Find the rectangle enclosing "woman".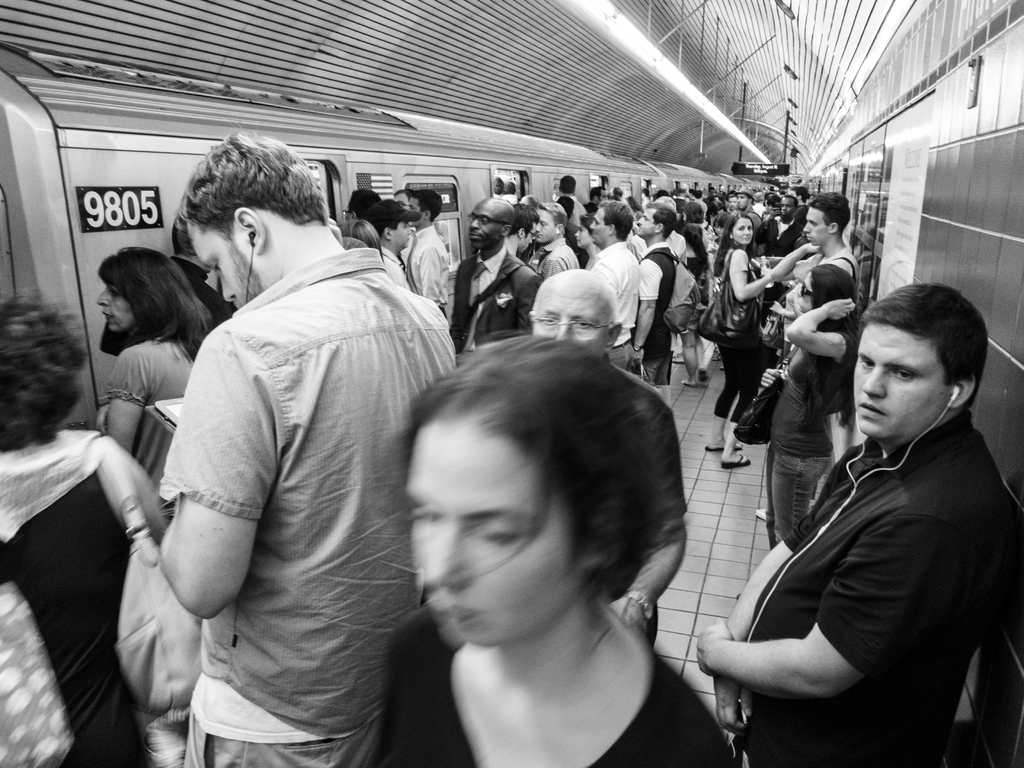
<box>0,294,165,767</box>.
